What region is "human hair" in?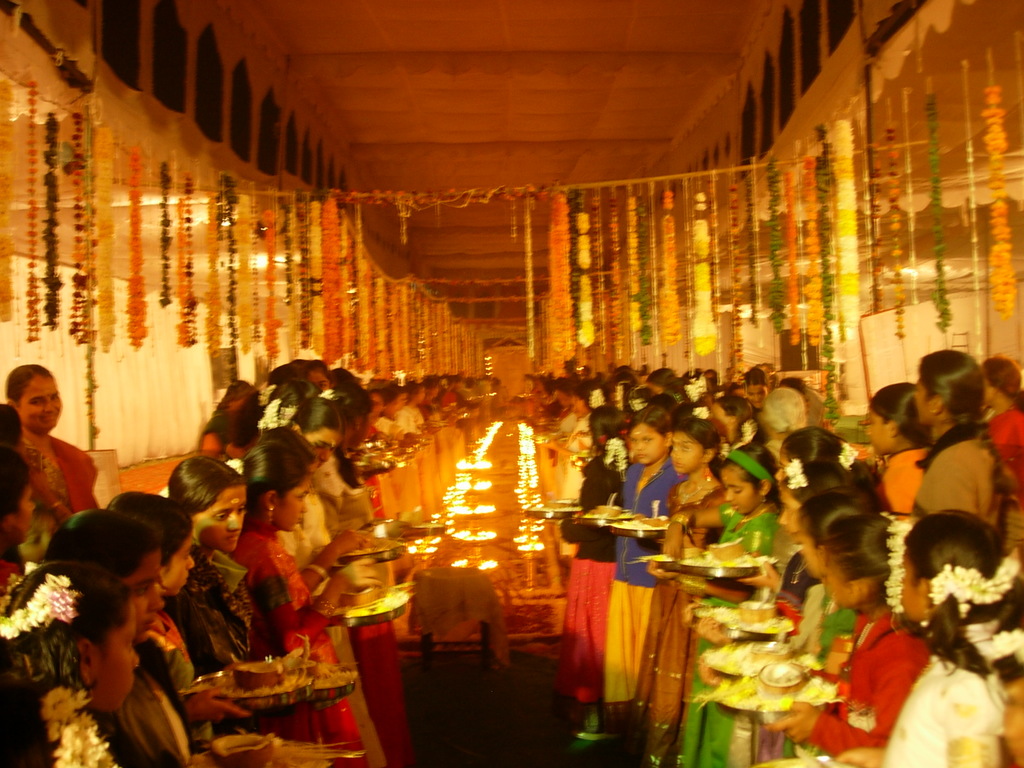
rect(761, 387, 806, 431).
